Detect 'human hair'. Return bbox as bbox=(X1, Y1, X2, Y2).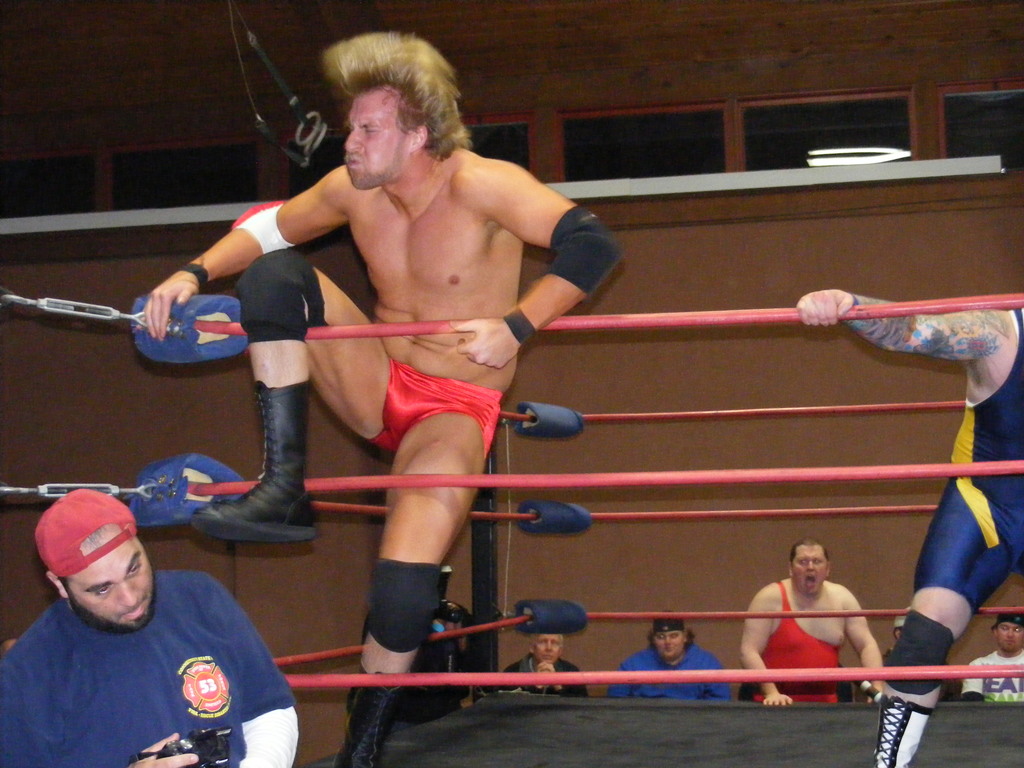
bbox=(54, 519, 135, 604).
